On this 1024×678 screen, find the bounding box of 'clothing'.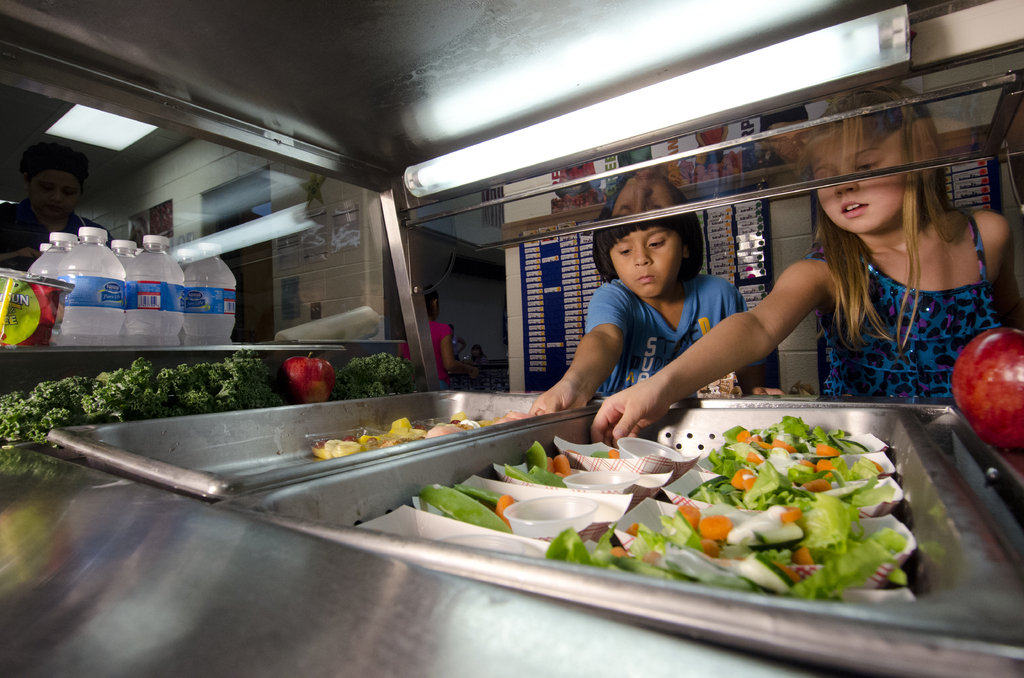
Bounding box: bbox=[593, 271, 761, 399].
